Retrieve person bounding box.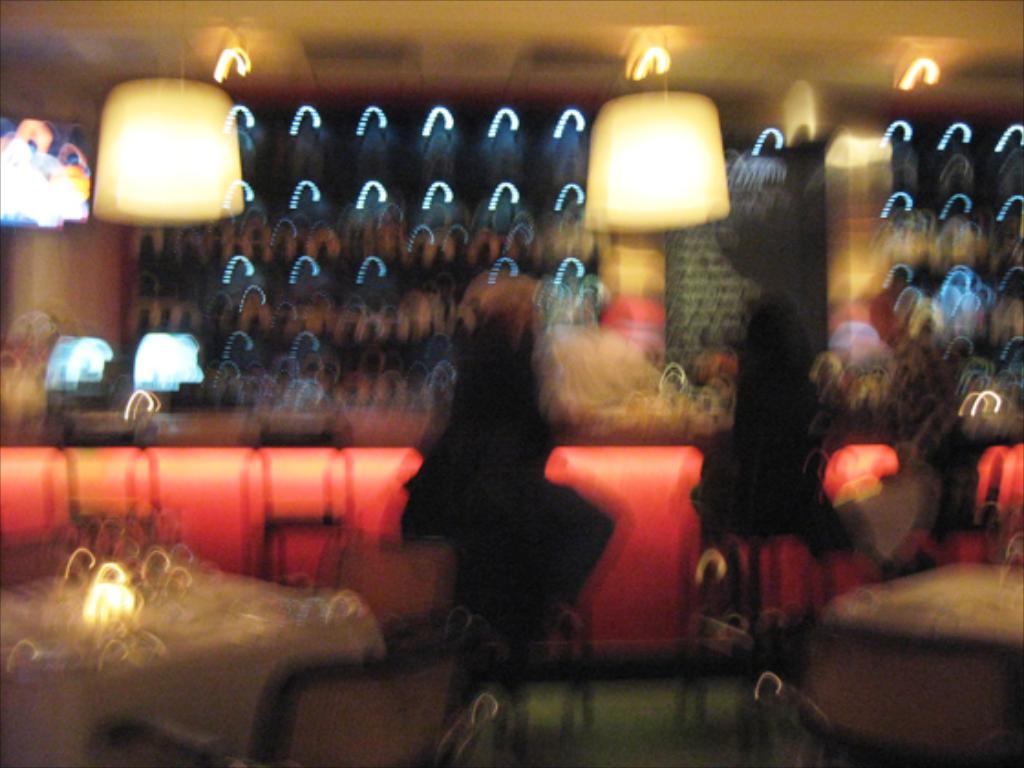
Bounding box: {"x1": 406, "y1": 272, "x2": 614, "y2": 713}.
